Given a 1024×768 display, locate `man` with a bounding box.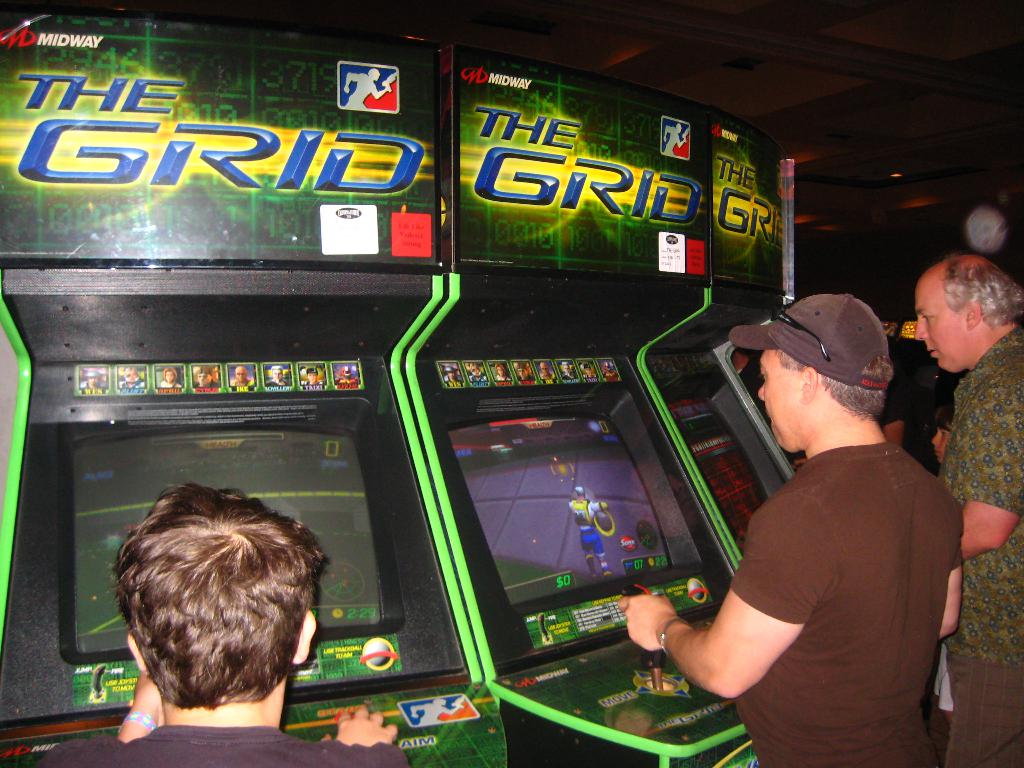
Located: BBox(38, 480, 410, 767).
